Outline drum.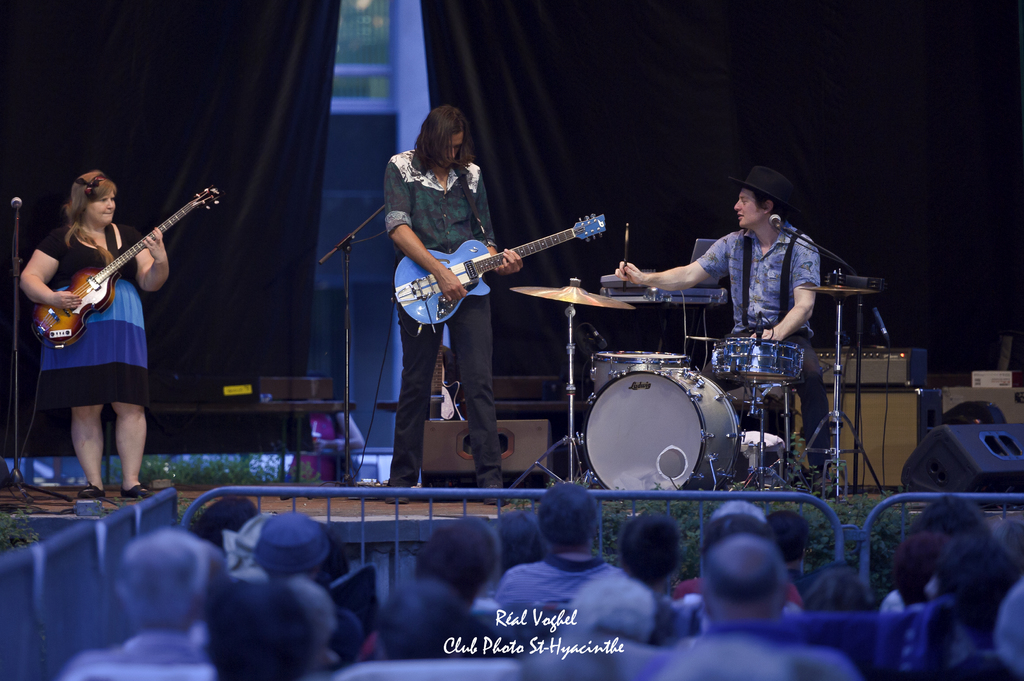
Outline: BBox(709, 335, 804, 383).
